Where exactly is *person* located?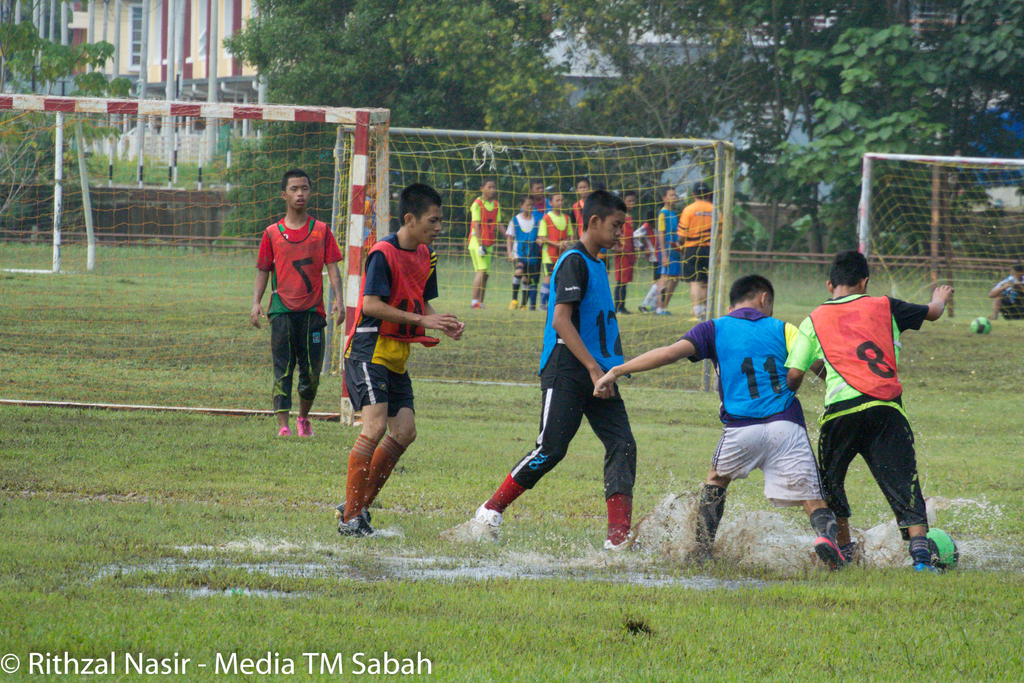
Its bounding box is box(341, 181, 467, 540).
